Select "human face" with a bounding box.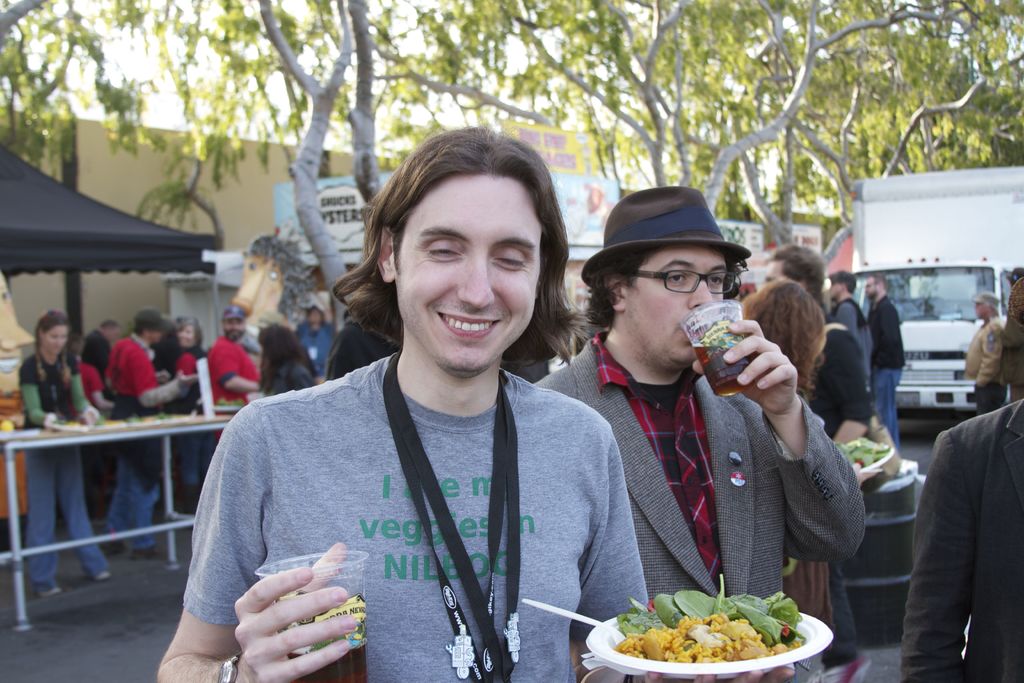
(left=45, top=329, right=66, bottom=359).
